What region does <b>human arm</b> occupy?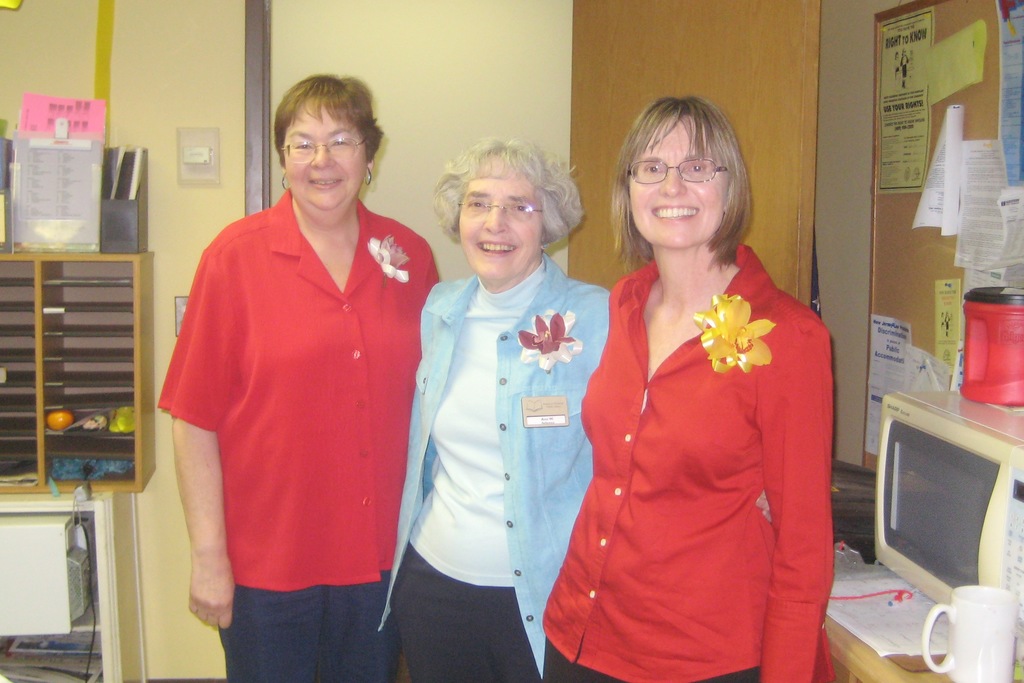
detection(154, 332, 232, 641).
